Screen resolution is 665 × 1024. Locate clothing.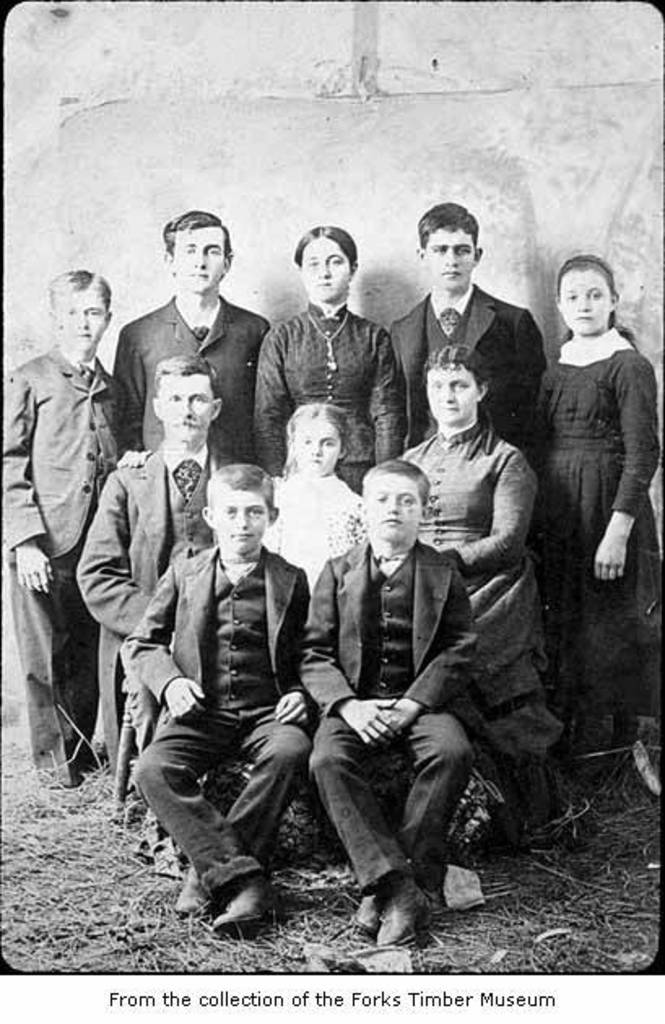
<box>3,343,145,762</box>.
